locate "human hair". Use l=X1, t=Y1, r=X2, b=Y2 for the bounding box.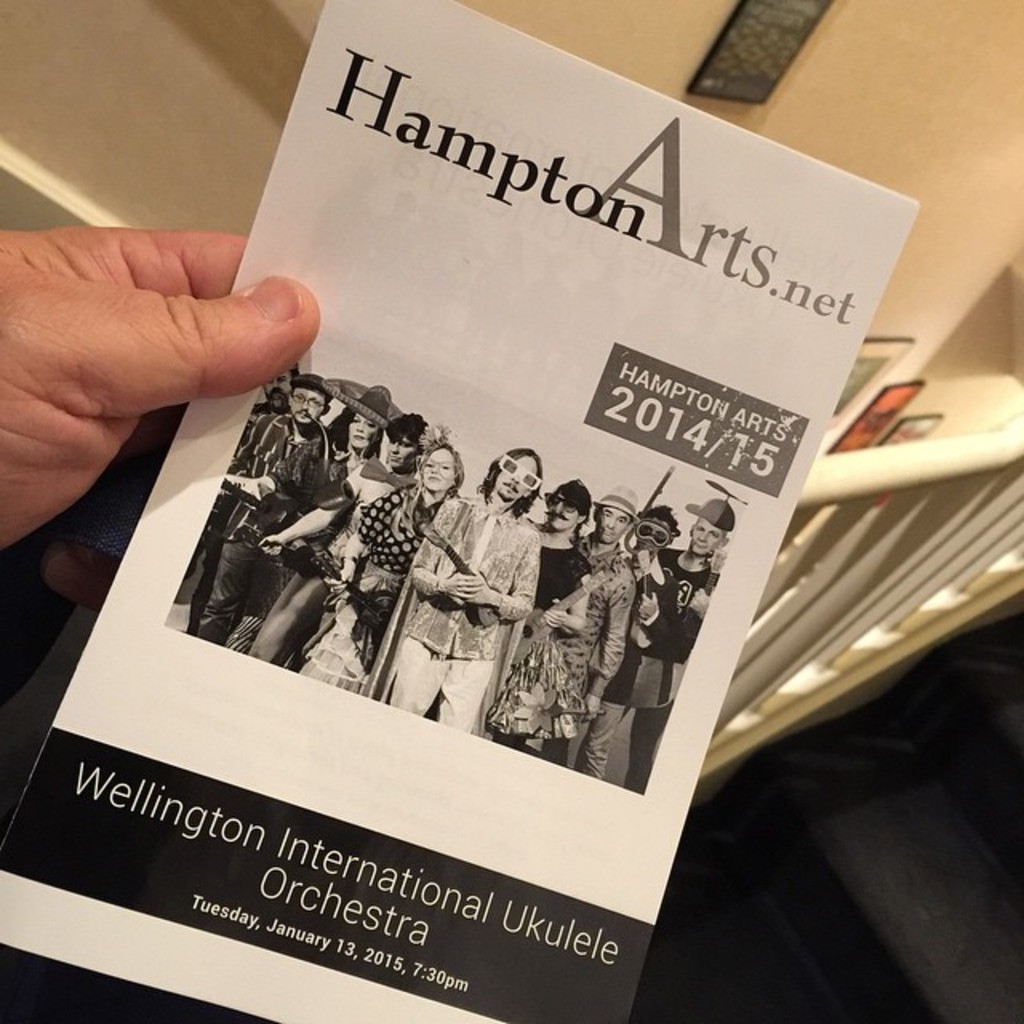
l=637, t=502, r=683, b=534.
